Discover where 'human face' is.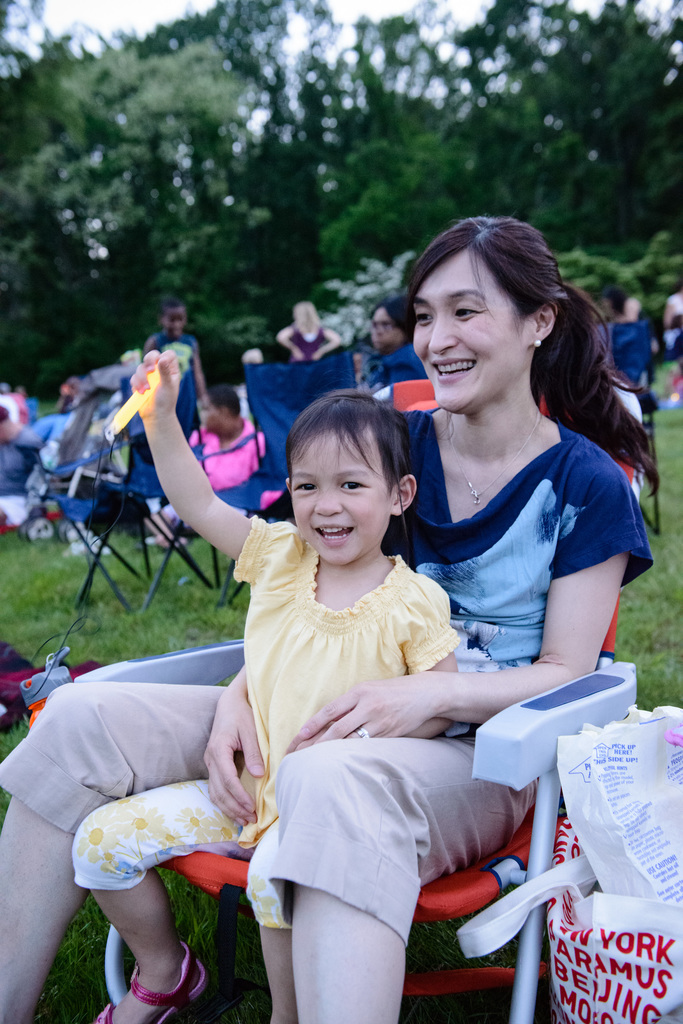
Discovered at x1=373 y1=305 x2=399 y2=350.
